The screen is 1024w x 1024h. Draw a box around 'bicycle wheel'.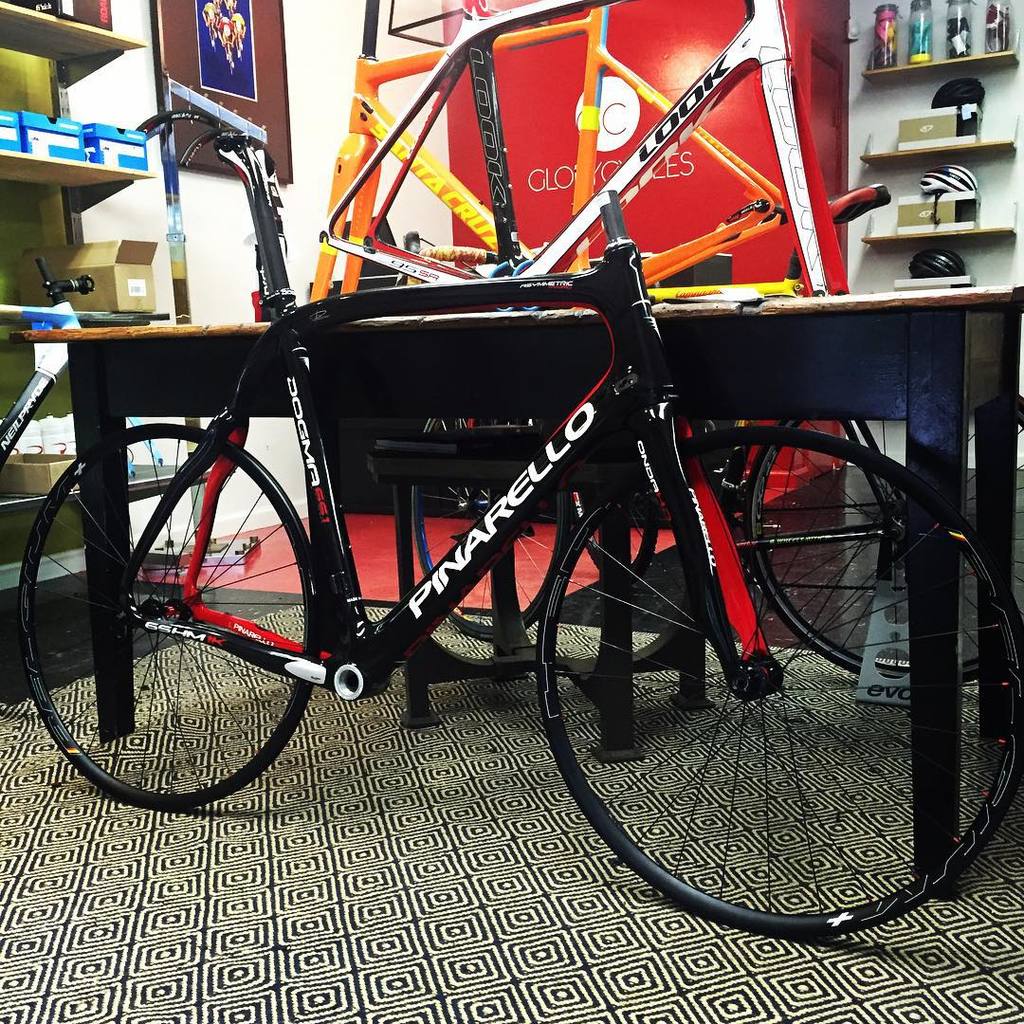
{"left": 742, "top": 399, "right": 1023, "bottom": 682}.
